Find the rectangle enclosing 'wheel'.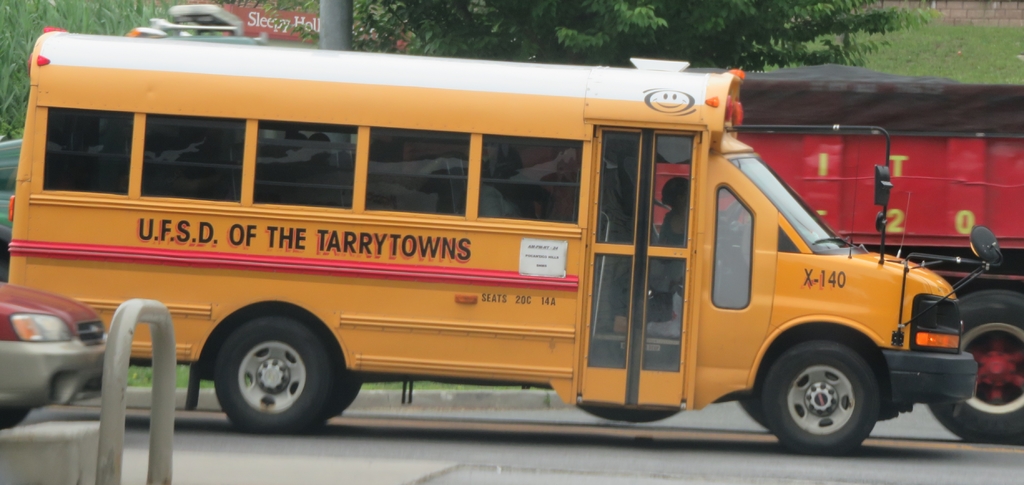
crop(205, 316, 336, 429).
